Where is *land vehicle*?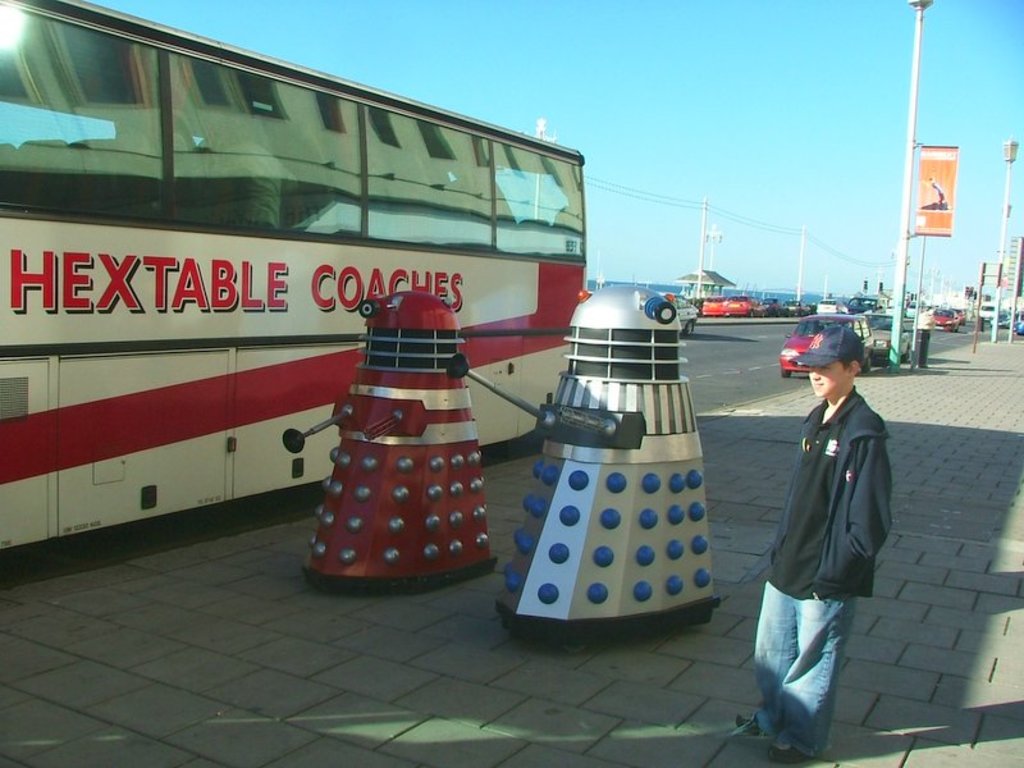
<region>780, 315, 876, 381</region>.
